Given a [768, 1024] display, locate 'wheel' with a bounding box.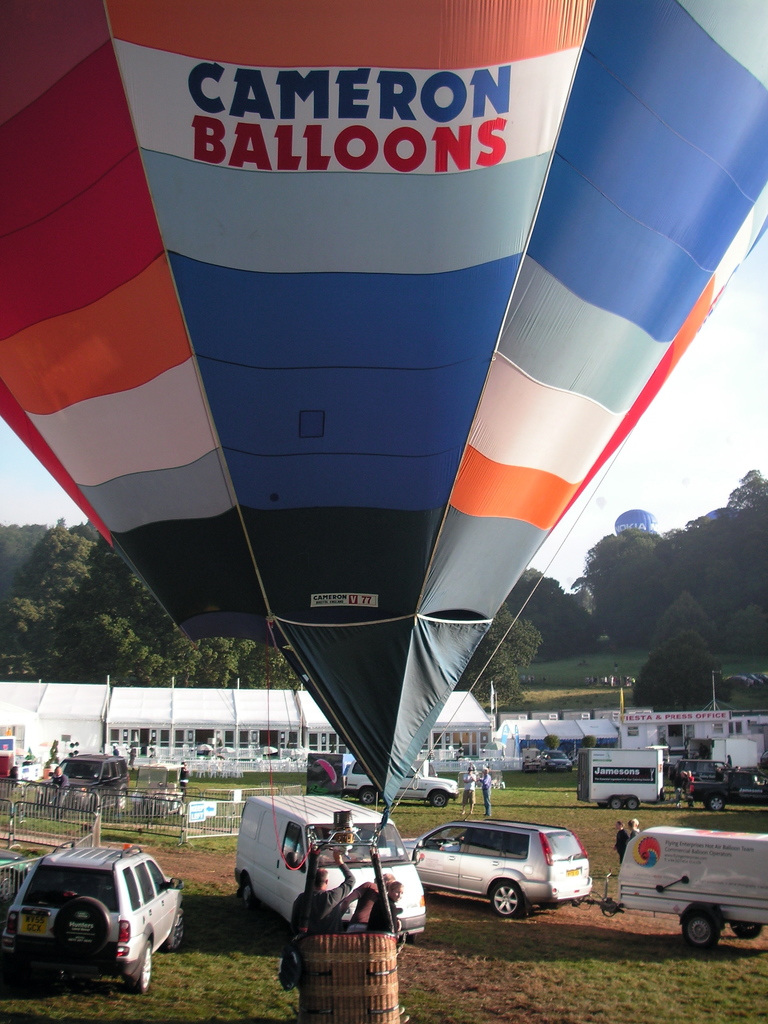
Located: x1=117, y1=790, x2=128, y2=810.
